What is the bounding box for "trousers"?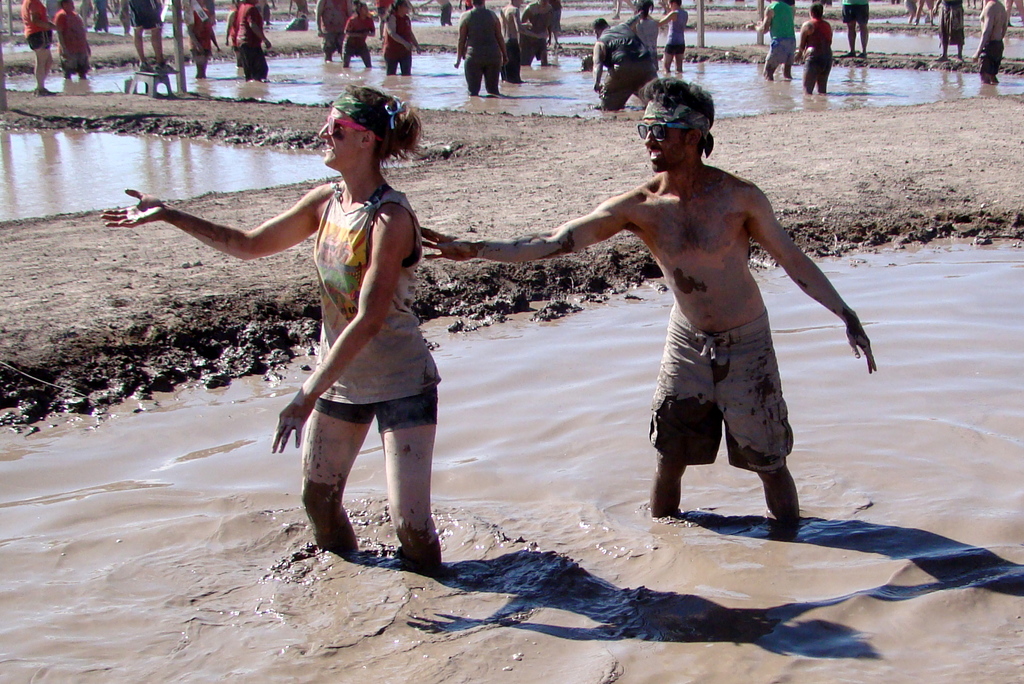
236:44:267:83.
